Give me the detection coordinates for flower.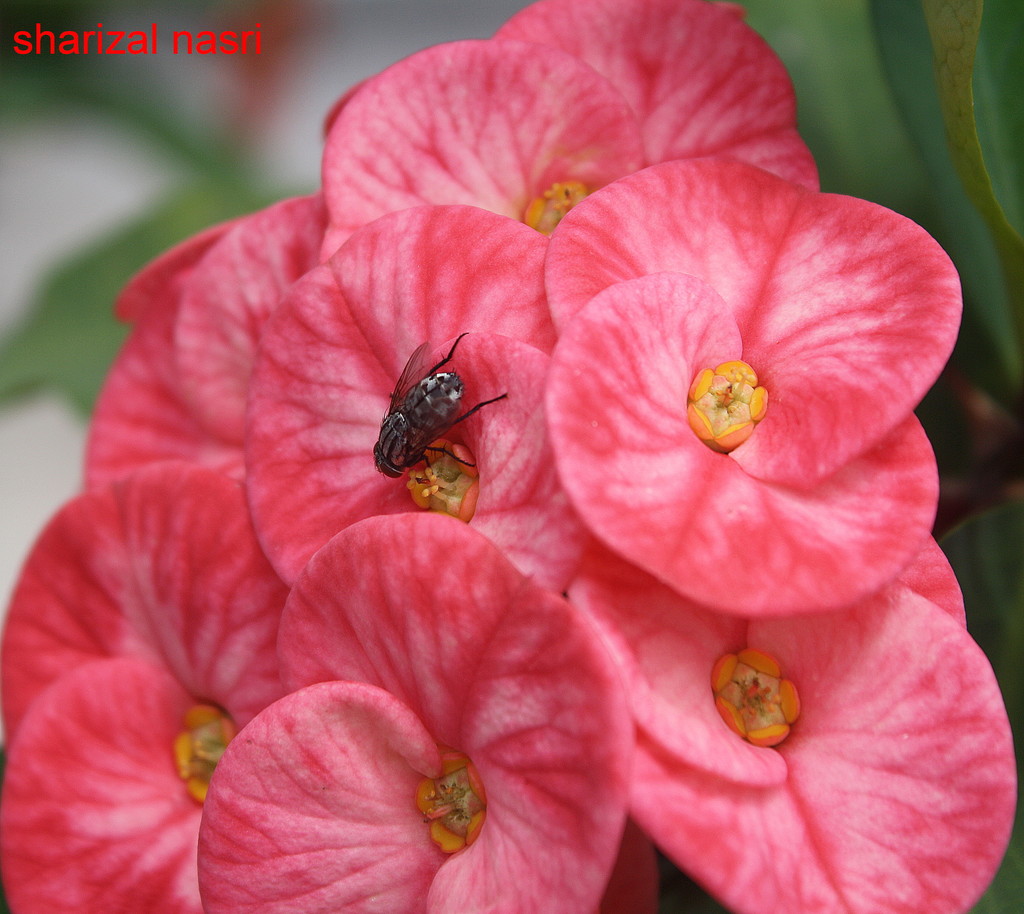
Rect(207, 509, 668, 892).
